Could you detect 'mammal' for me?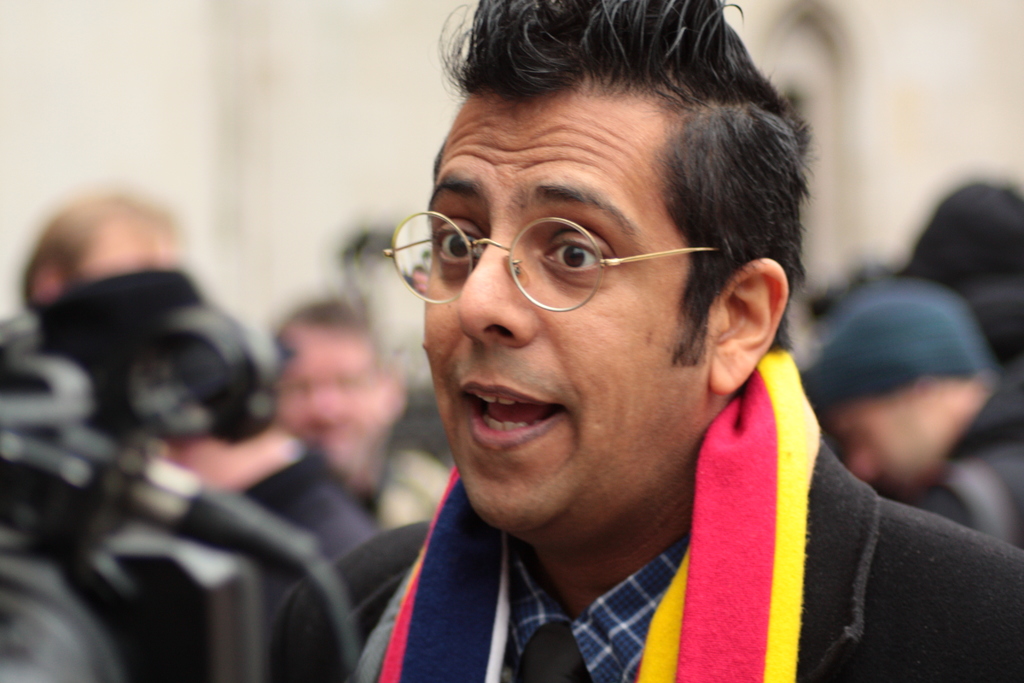
Detection result: rect(284, 3, 975, 649).
